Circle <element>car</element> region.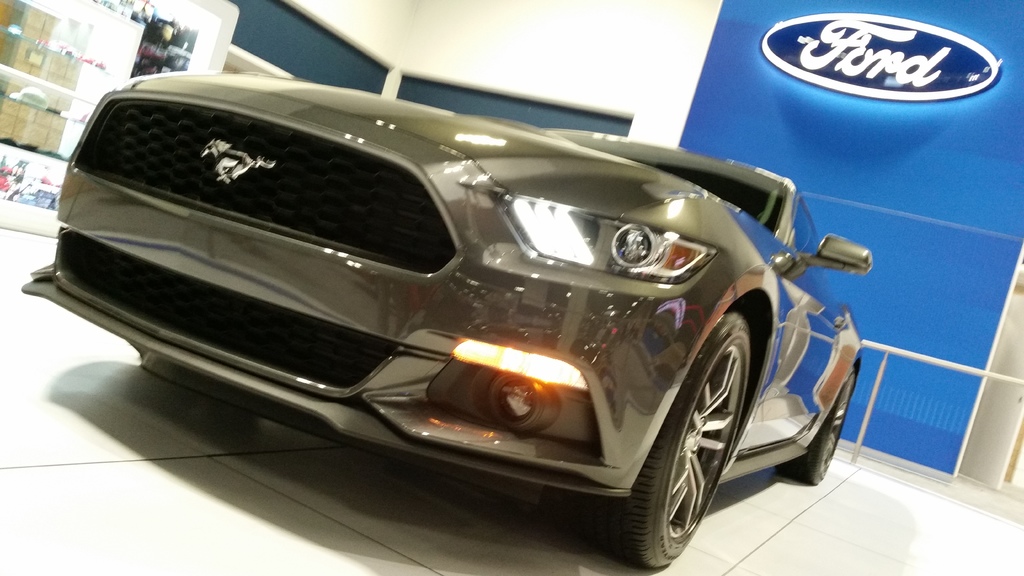
Region: {"left": 19, "top": 67, "right": 865, "bottom": 569}.
